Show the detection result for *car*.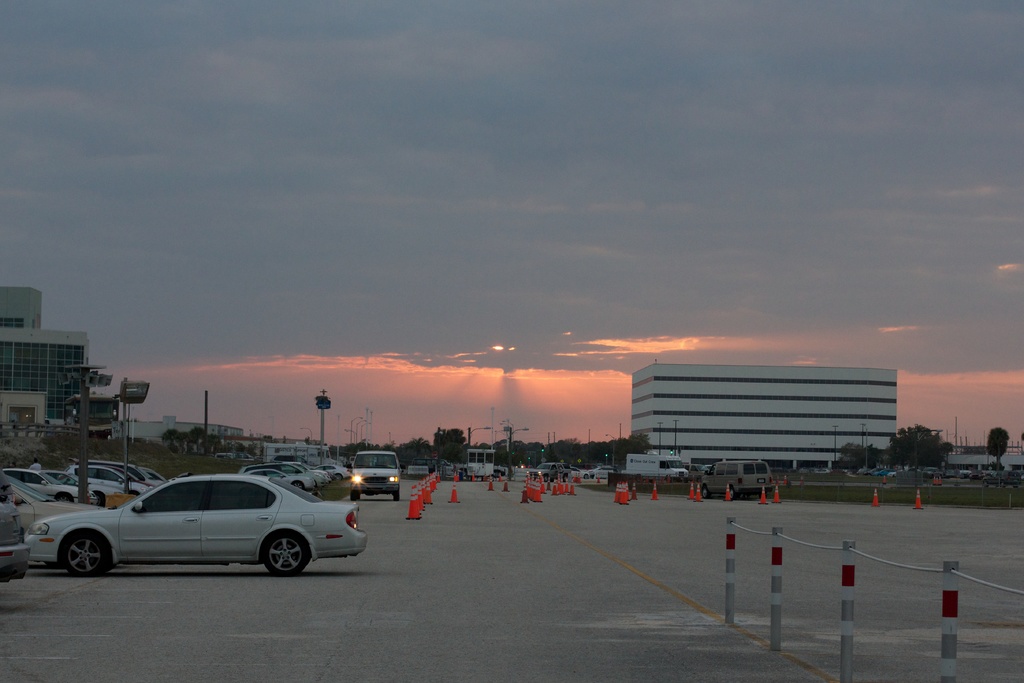
pyautogui.locateOnScreen(526, 463, 570, 482).
